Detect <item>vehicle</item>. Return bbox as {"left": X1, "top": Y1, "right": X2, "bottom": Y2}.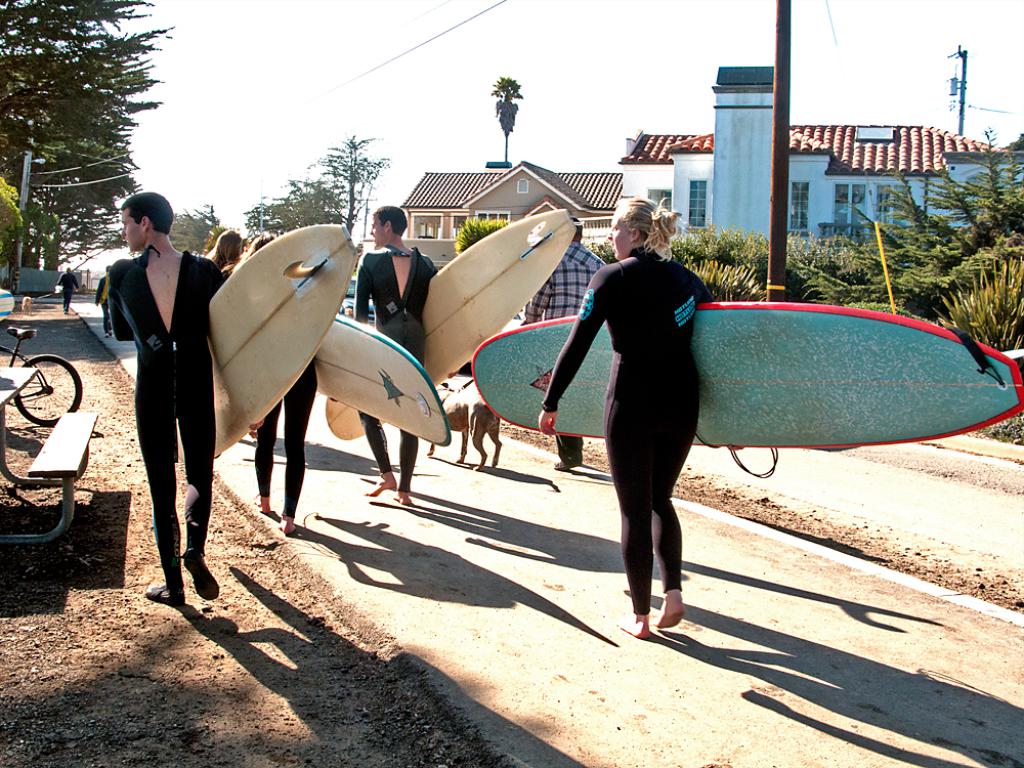
{"left": 170, "top": 222, "right": 359, "bottom": 462}.
